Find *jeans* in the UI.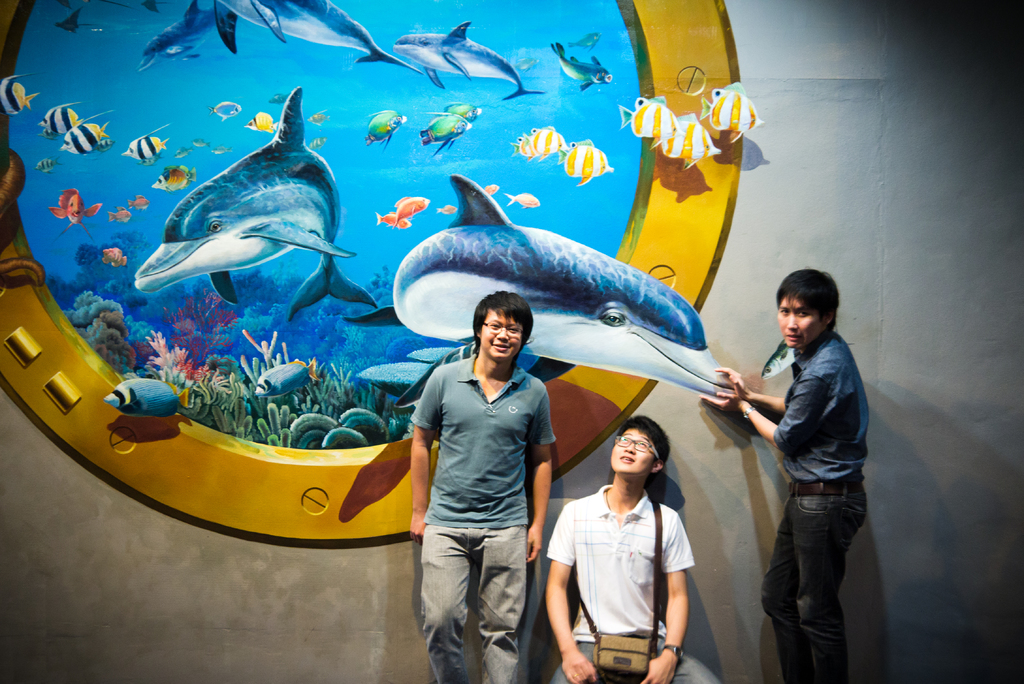
UI element at BBox(547, 639, 704, 680).
